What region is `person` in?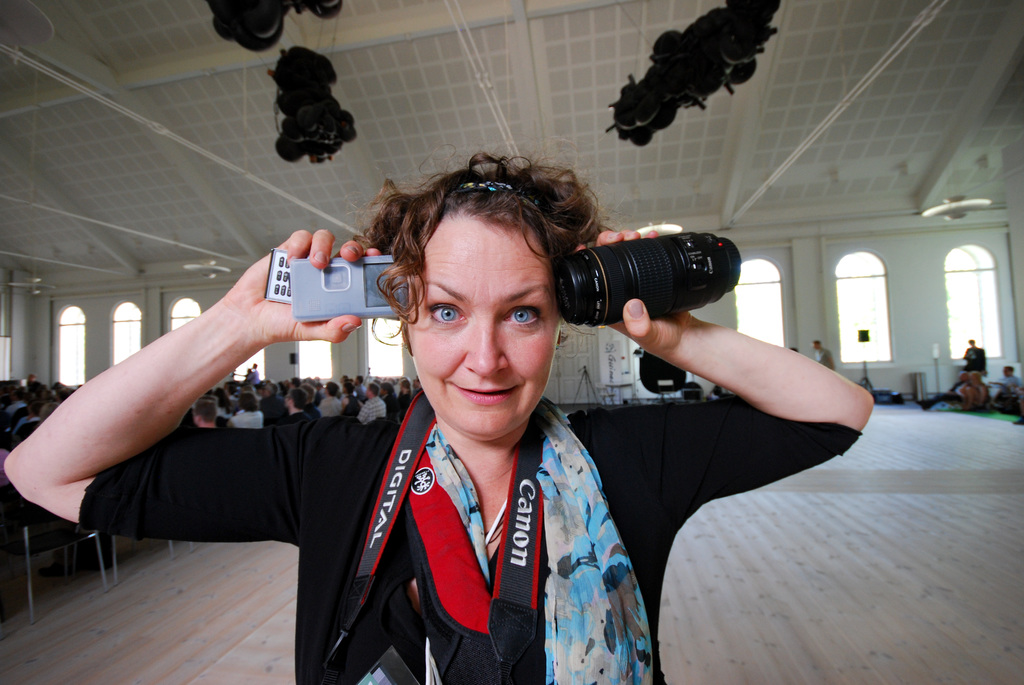
rect(177, 377, 422, 426).
